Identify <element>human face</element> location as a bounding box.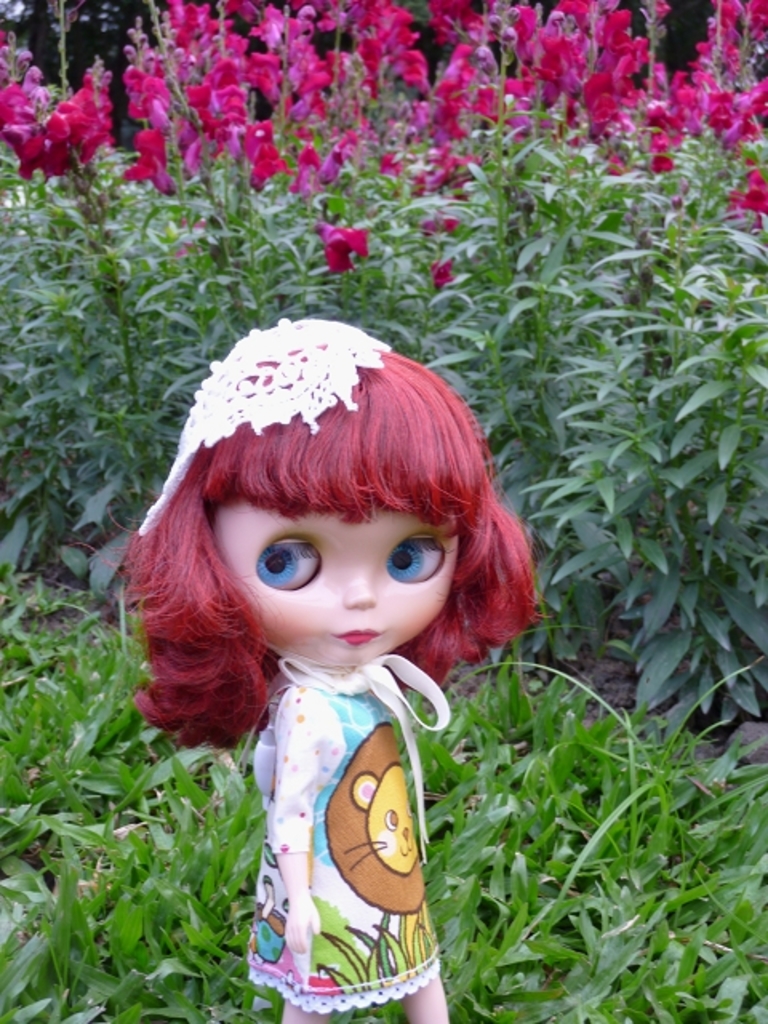
{"left": 211, "top": 498, "right": 461, "bottom": 667}.
